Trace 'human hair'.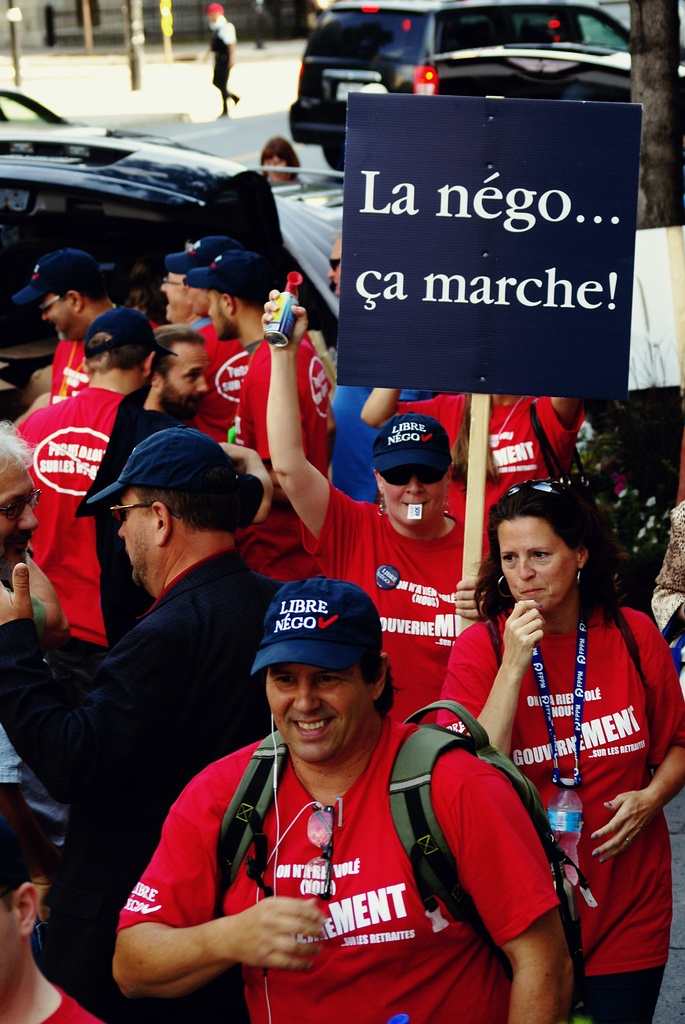
Traced to (left=369, top=652, right=393, bottom=717).
